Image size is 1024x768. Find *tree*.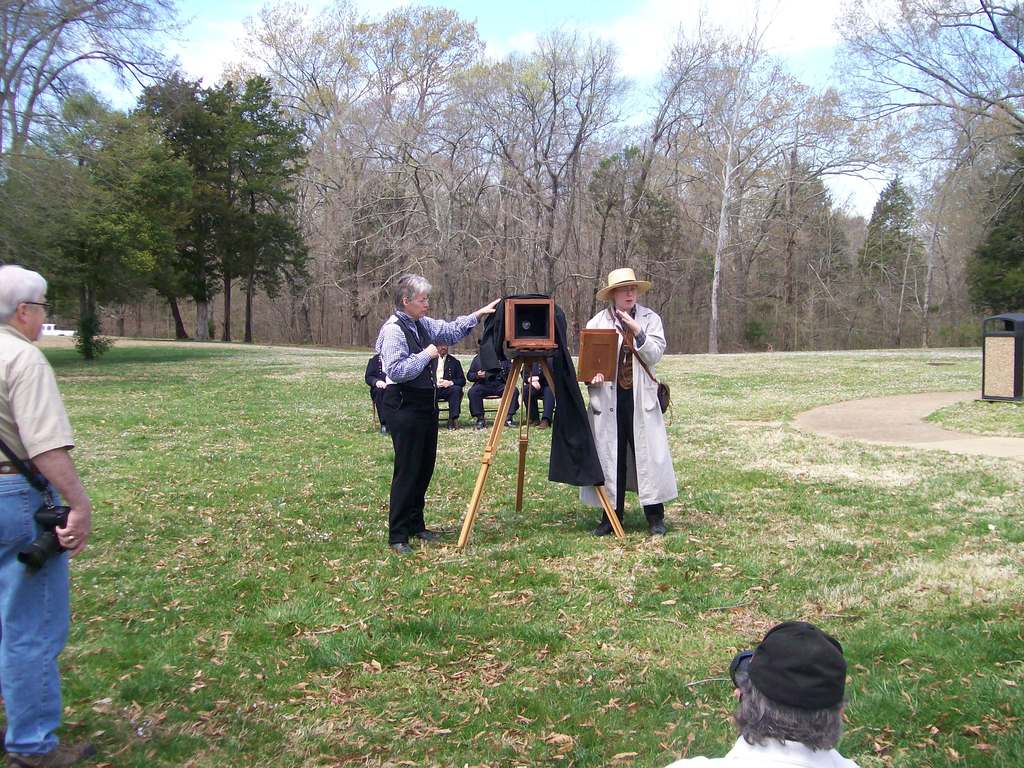
(left=0, top=0, right=189, bottom=193).
